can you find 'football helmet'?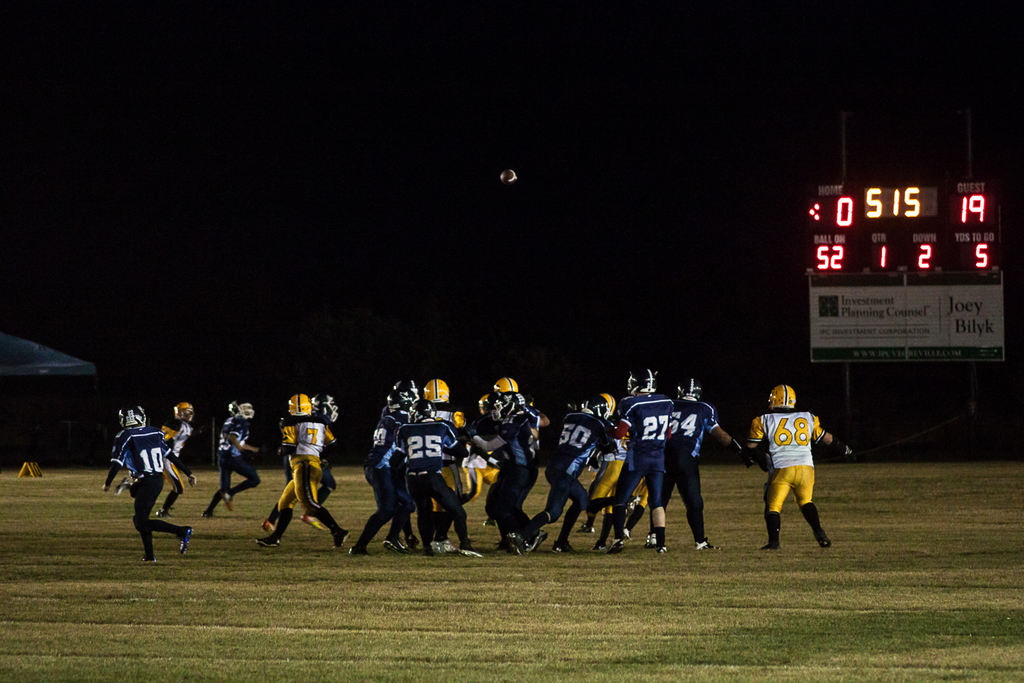
Yes, bounding box: bbox=[769, 376, 799, 417].
